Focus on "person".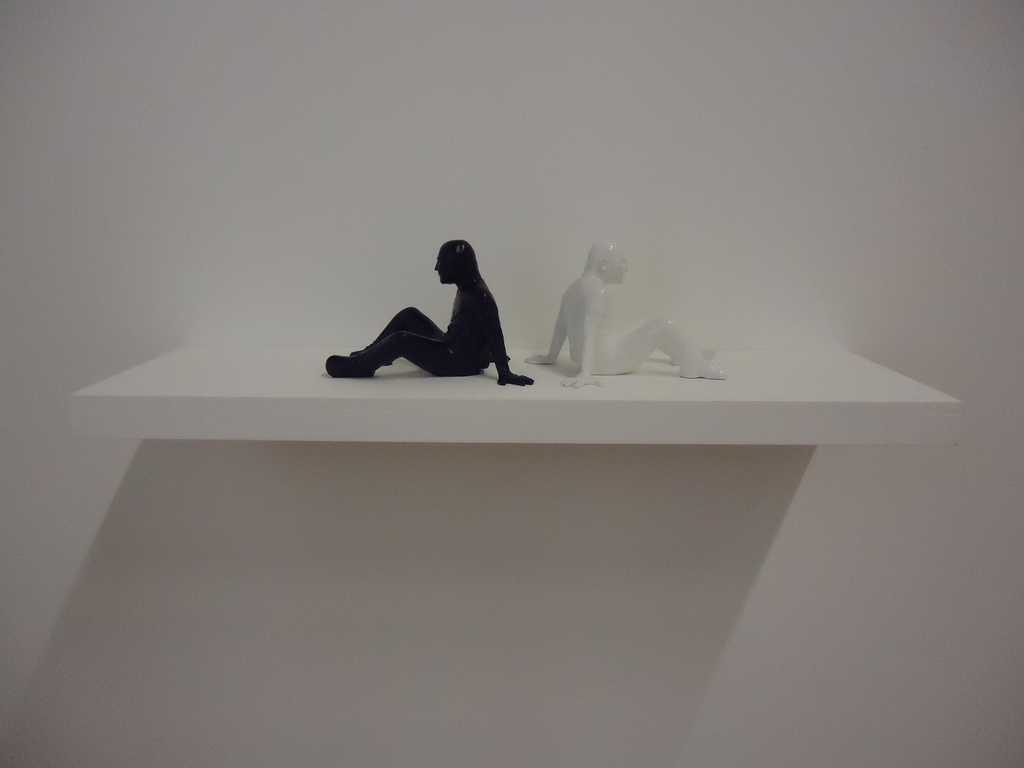
Focused at (328,240,532,385).
